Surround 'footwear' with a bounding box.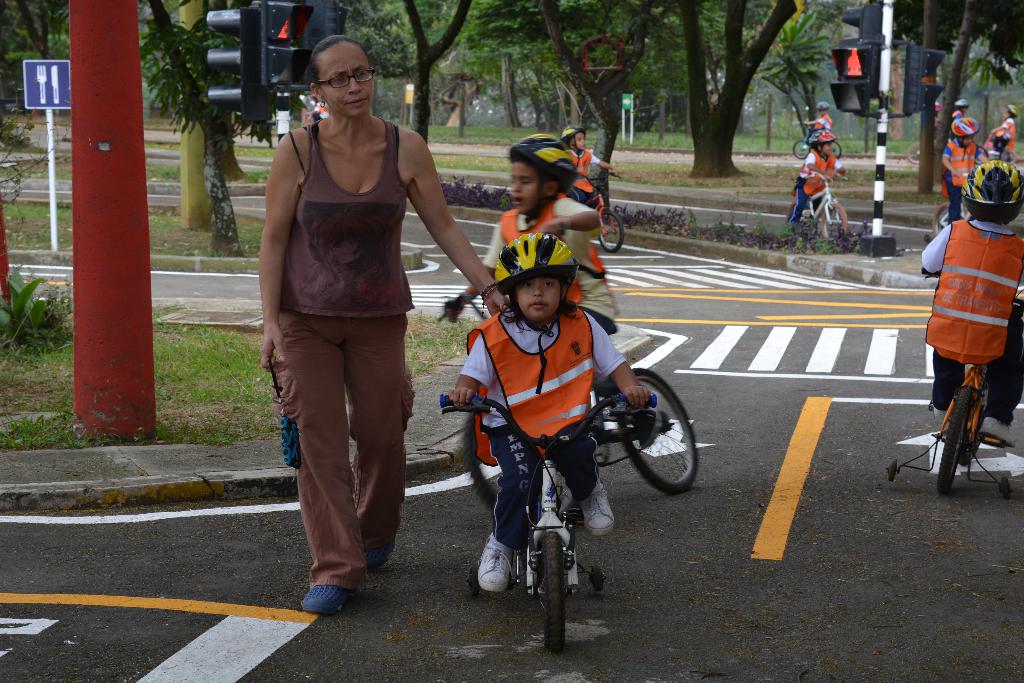
{"left": 582, "top": 471, "right": 609, "bottom": 532}.
